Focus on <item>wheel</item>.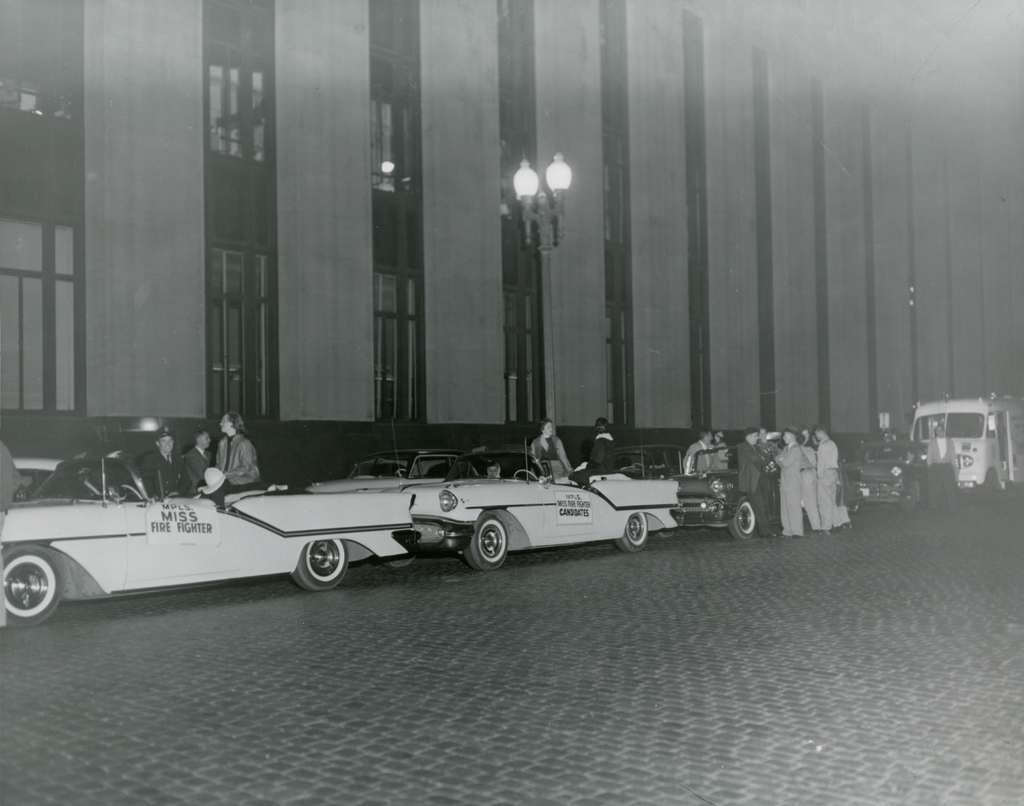
Focused at bbox(899, 483, 923, 508).
